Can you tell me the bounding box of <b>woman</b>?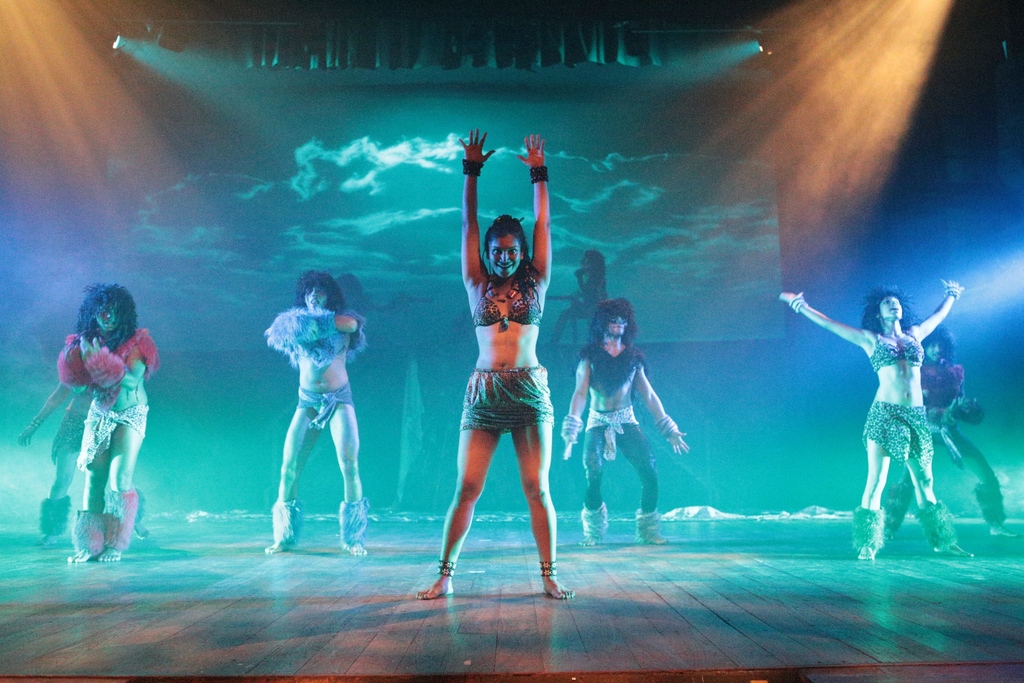
box=[781, 277, 973, 559].
